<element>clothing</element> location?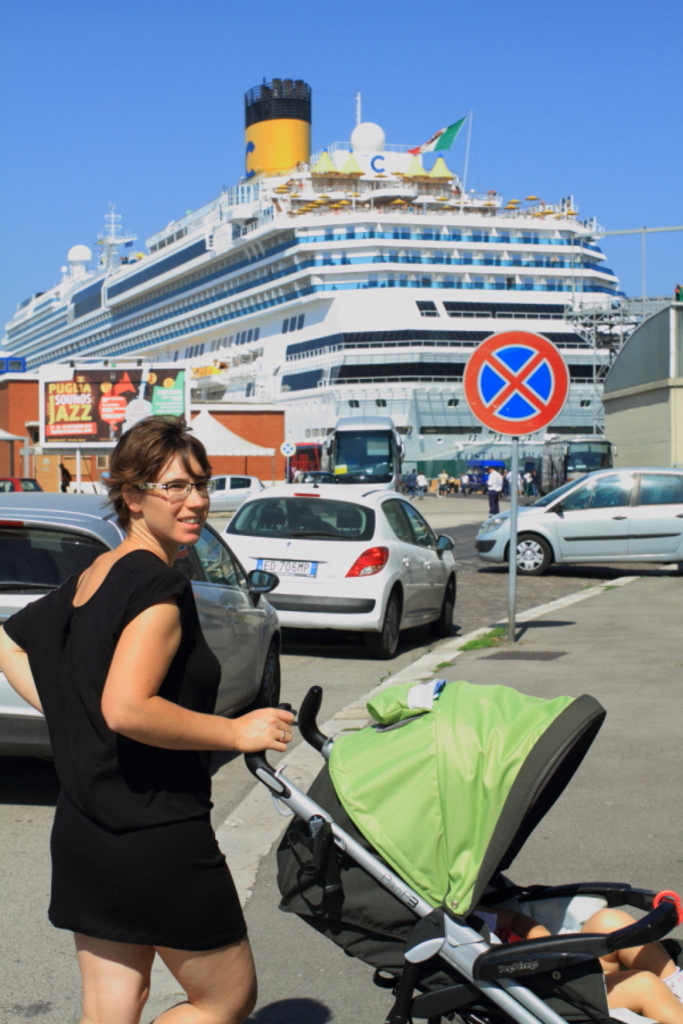
(x1=459, y1=909, x2=528, y2=950)
